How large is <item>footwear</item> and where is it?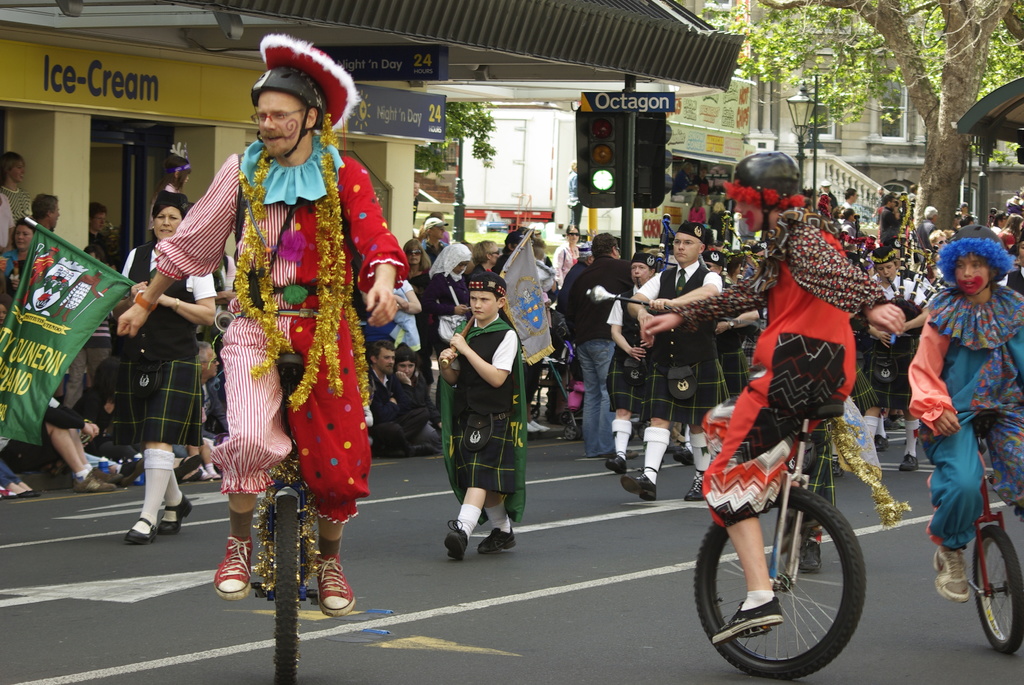
Bounding box: select_region(173, 455, 202, 480).
